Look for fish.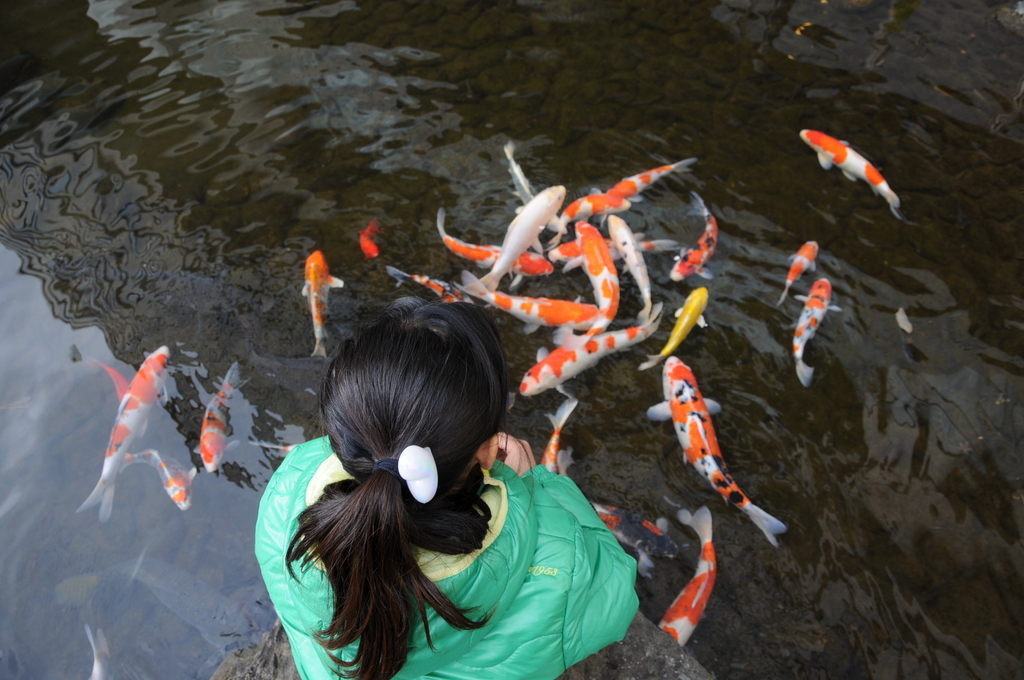
Found: l=665, t=198, r=723, b=279.
